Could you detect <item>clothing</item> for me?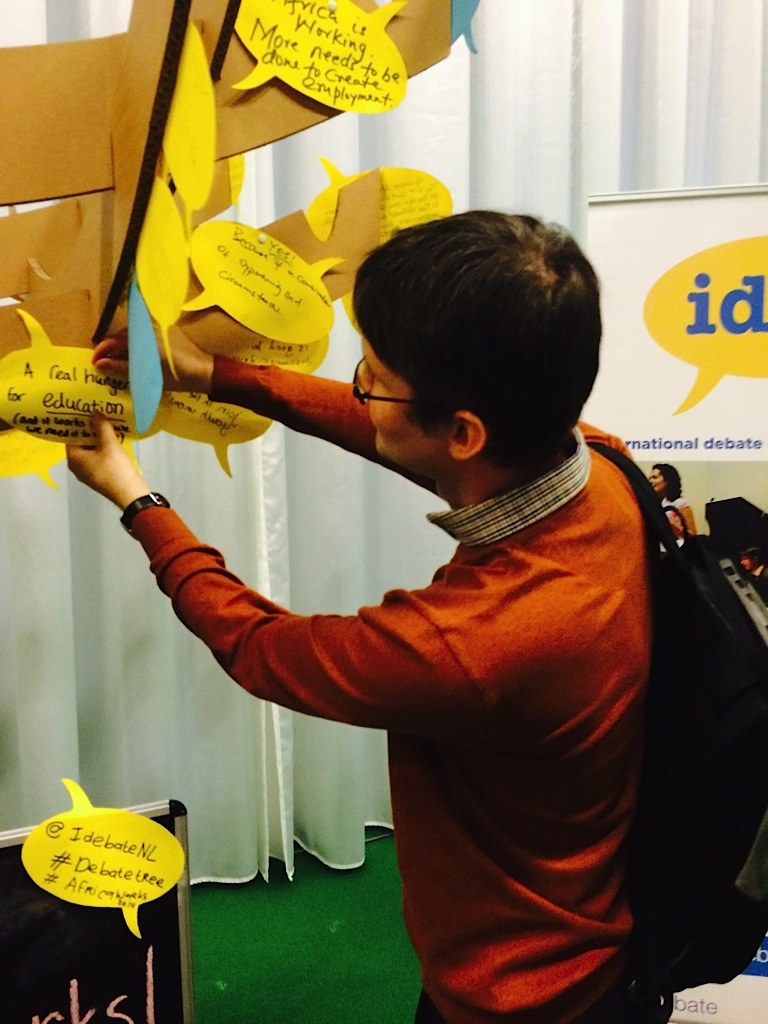
Detection result: box(116, 286, 694, 993).
